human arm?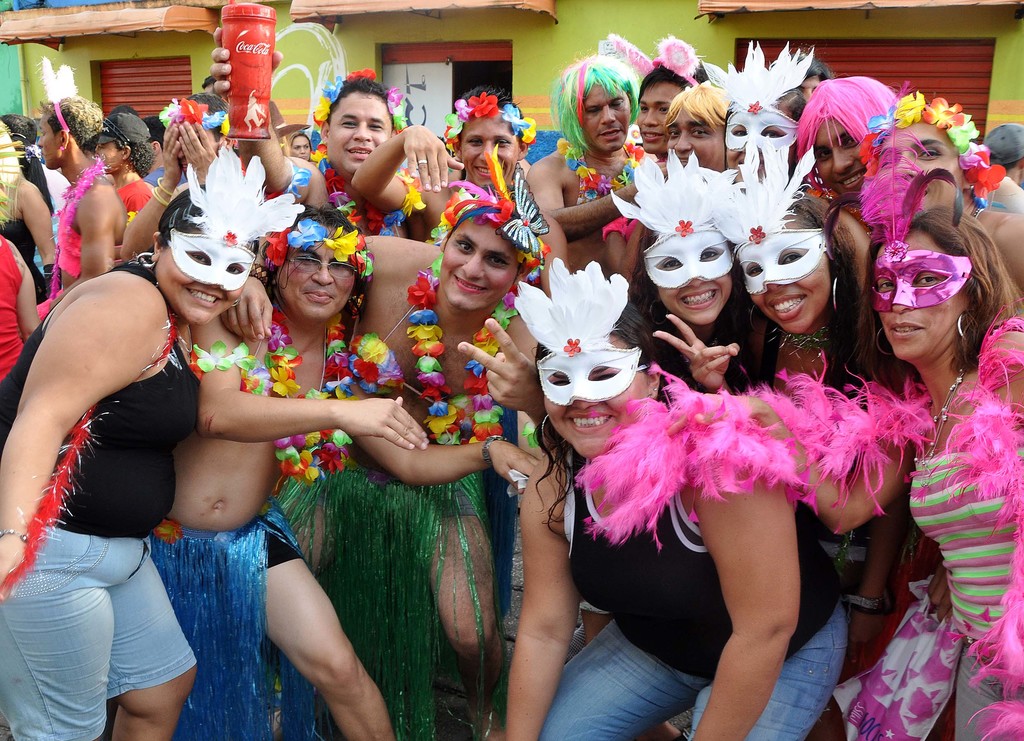
detection(505, 470, 573, 740)
